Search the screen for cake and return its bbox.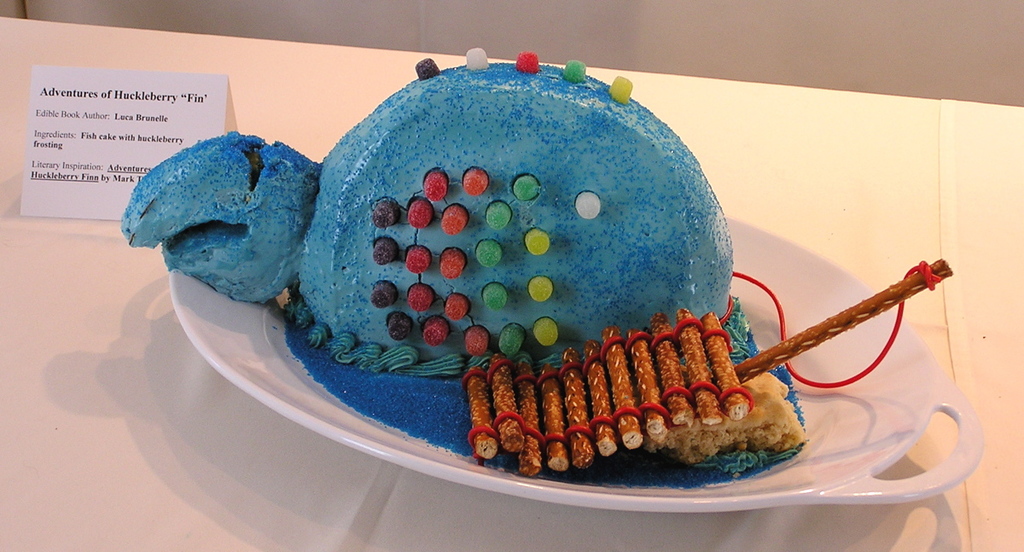
Found: [x1=122, y1=44, x2=810, y2=494].
